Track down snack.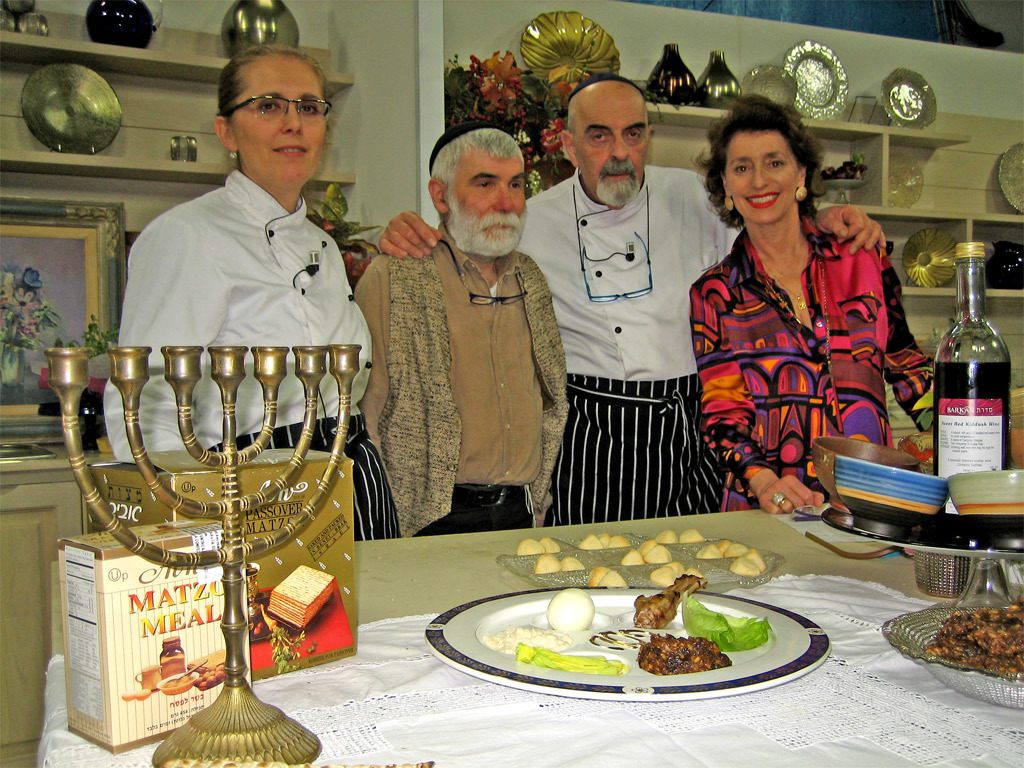
Tracked to (656,529,681,544).
